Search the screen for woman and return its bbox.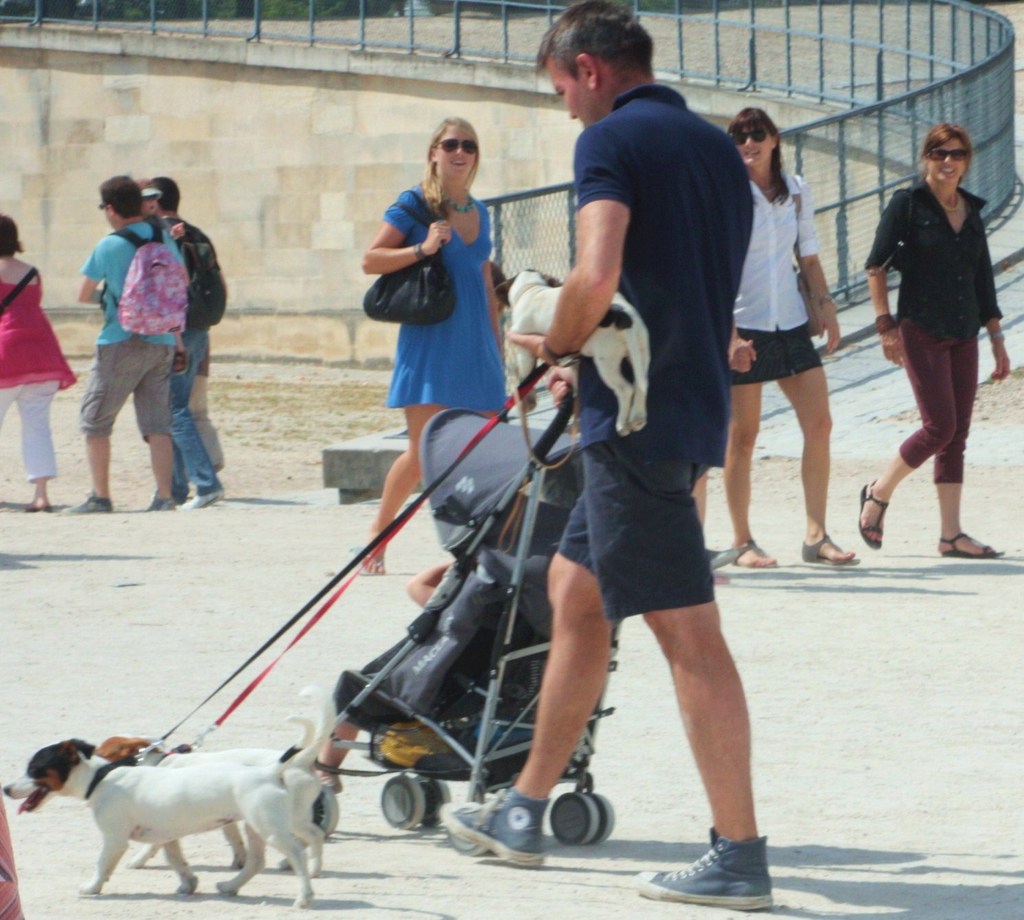
Found: box=[722, 112, 856, 568].
